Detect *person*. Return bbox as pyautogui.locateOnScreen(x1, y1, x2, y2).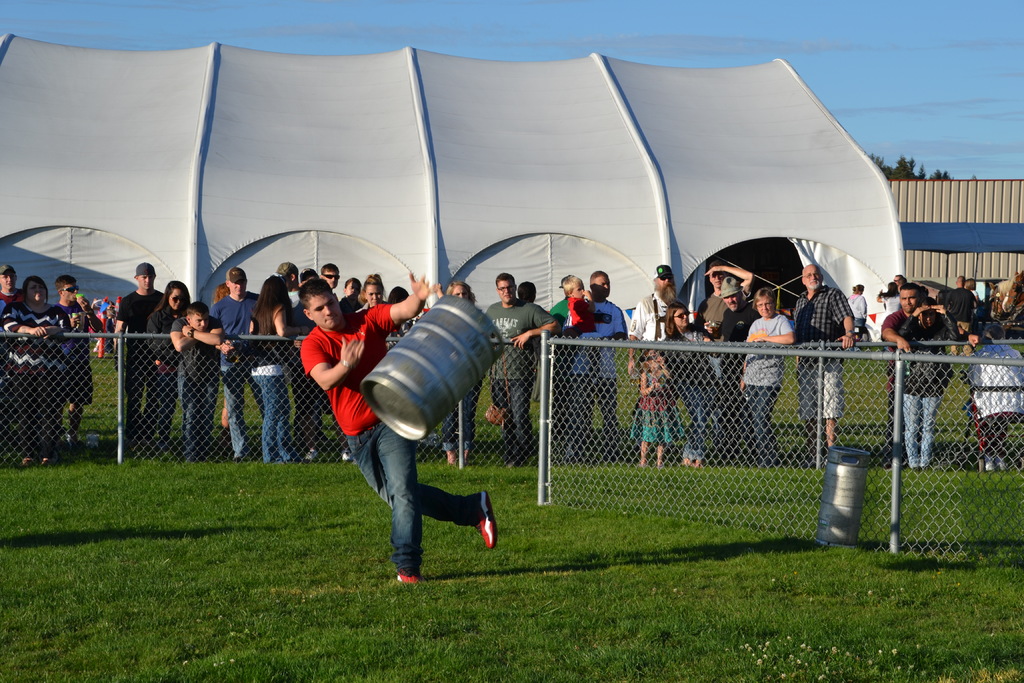
pyautogui.locateOnScreen(743, 286, 796, 458).
